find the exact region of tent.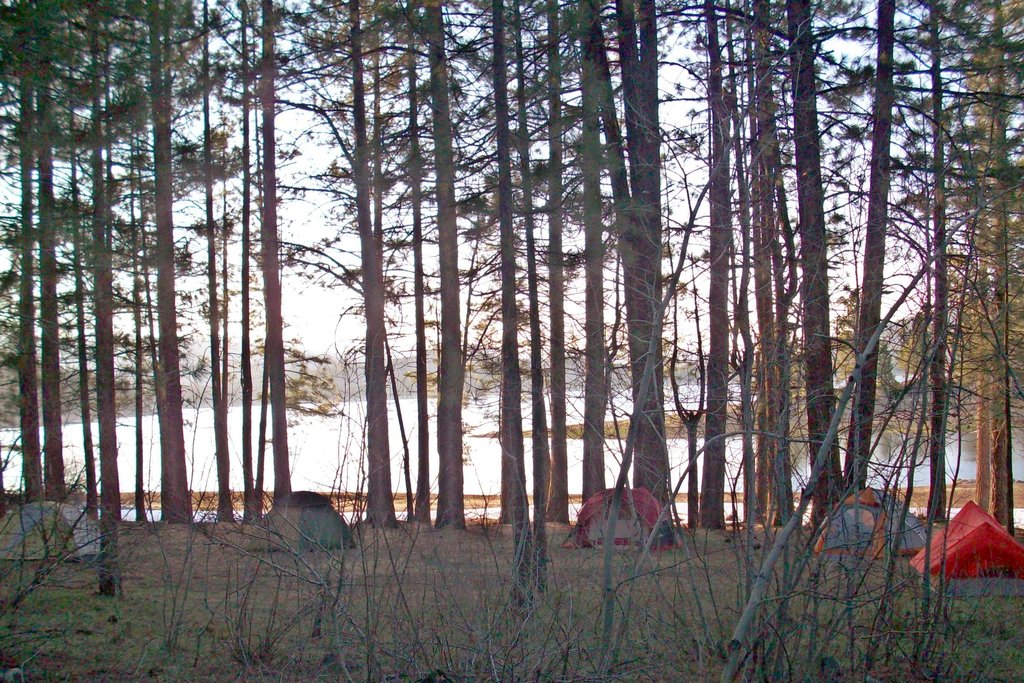
Exact region: rect(559, 484, 680, 551).
